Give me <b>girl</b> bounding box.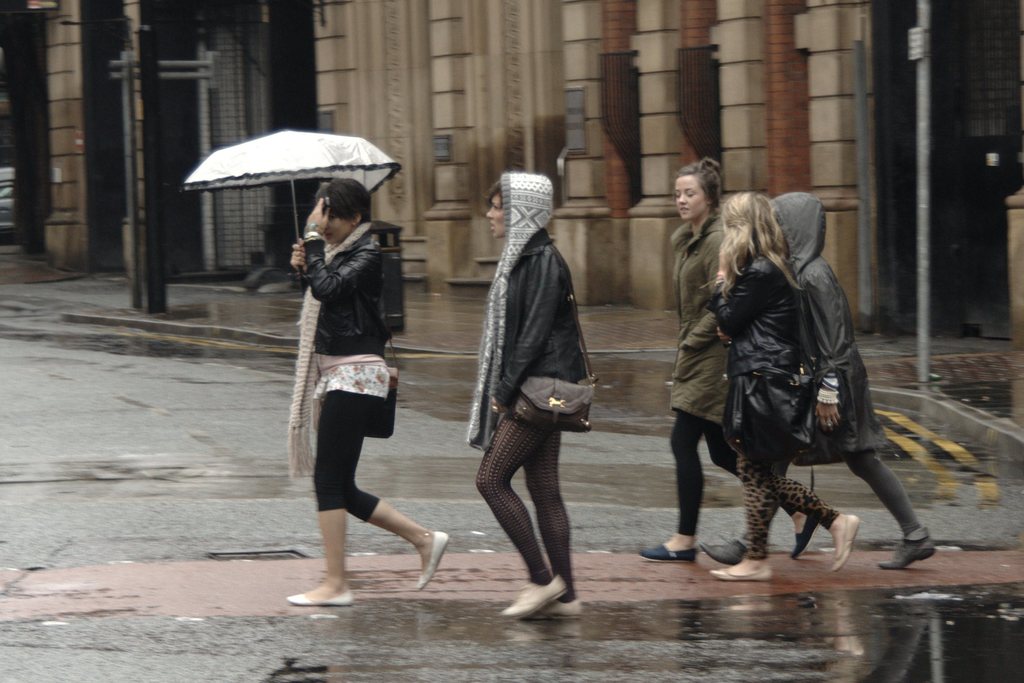
rect(461, 168, 581, 624).
